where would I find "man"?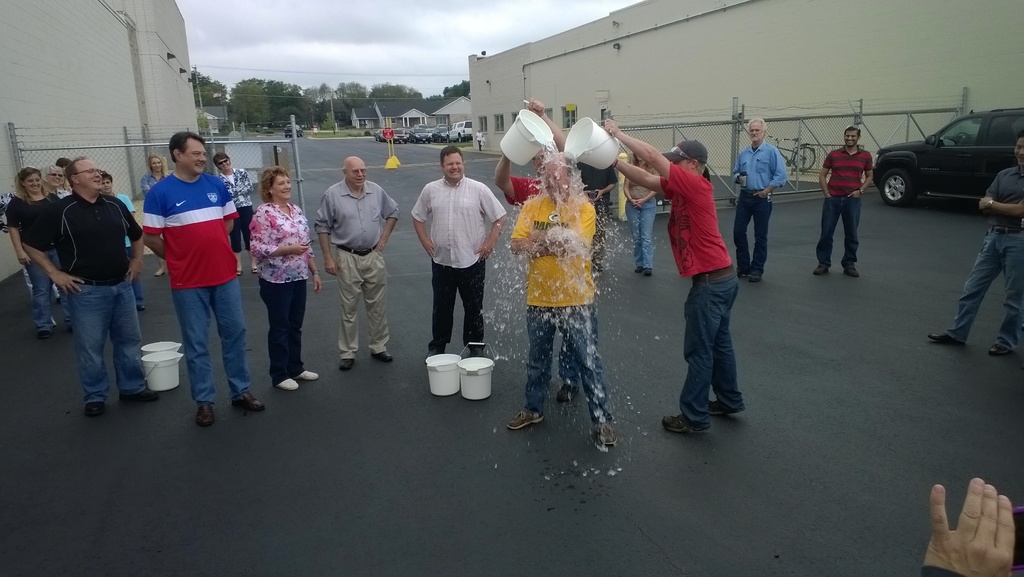
At region(141, 130, 265, 433).
